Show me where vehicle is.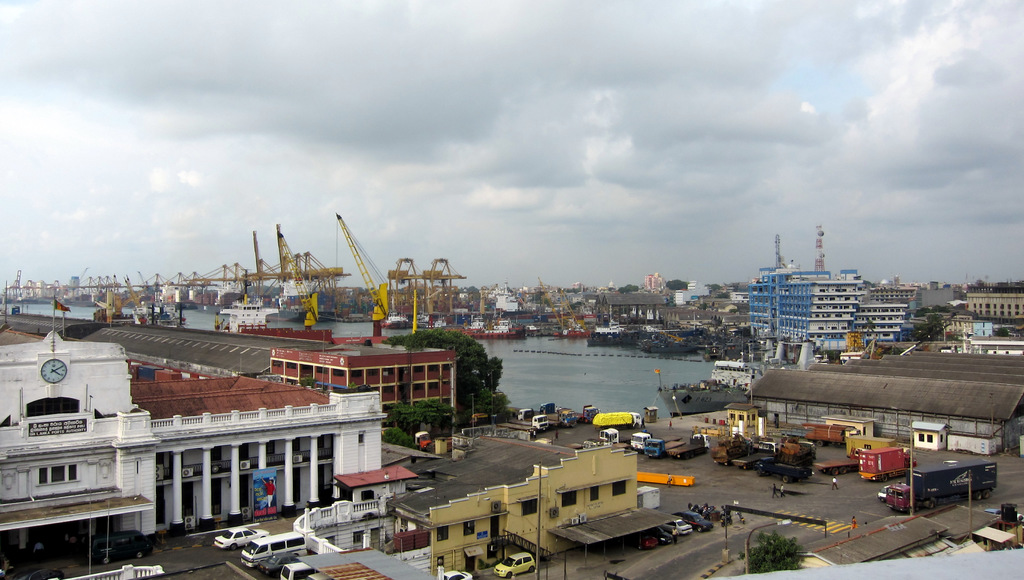
vehicle is at left=648, top=435, right=682, bottom=456.
